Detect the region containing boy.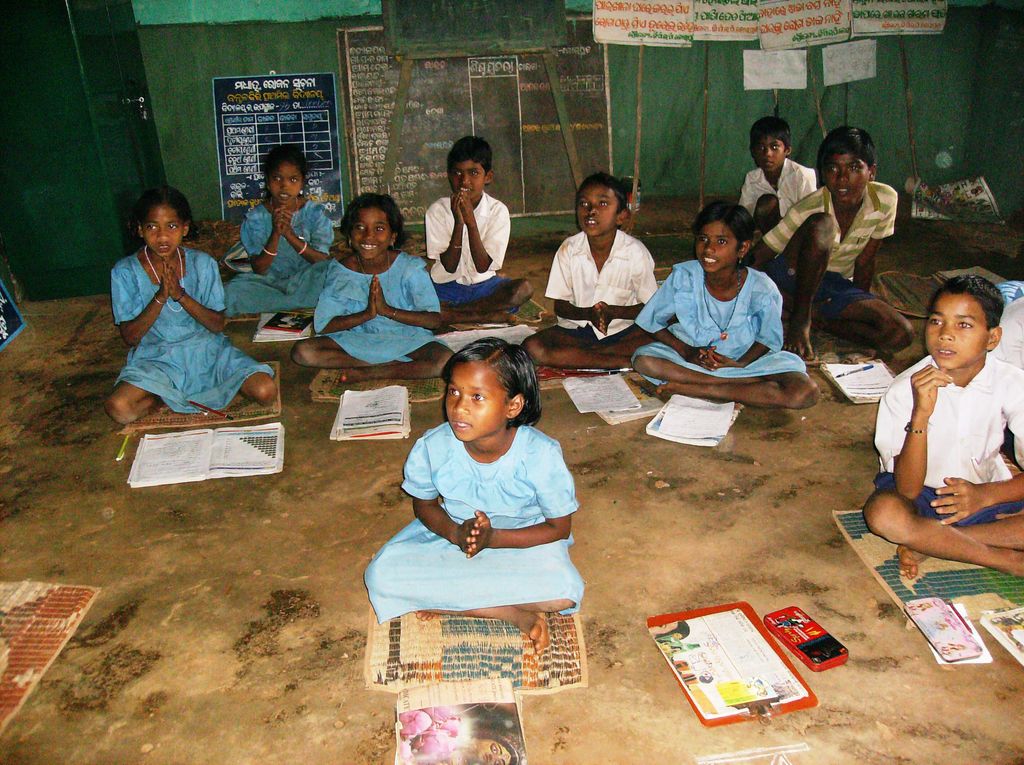
locate(863, 252, 1014, 609).
